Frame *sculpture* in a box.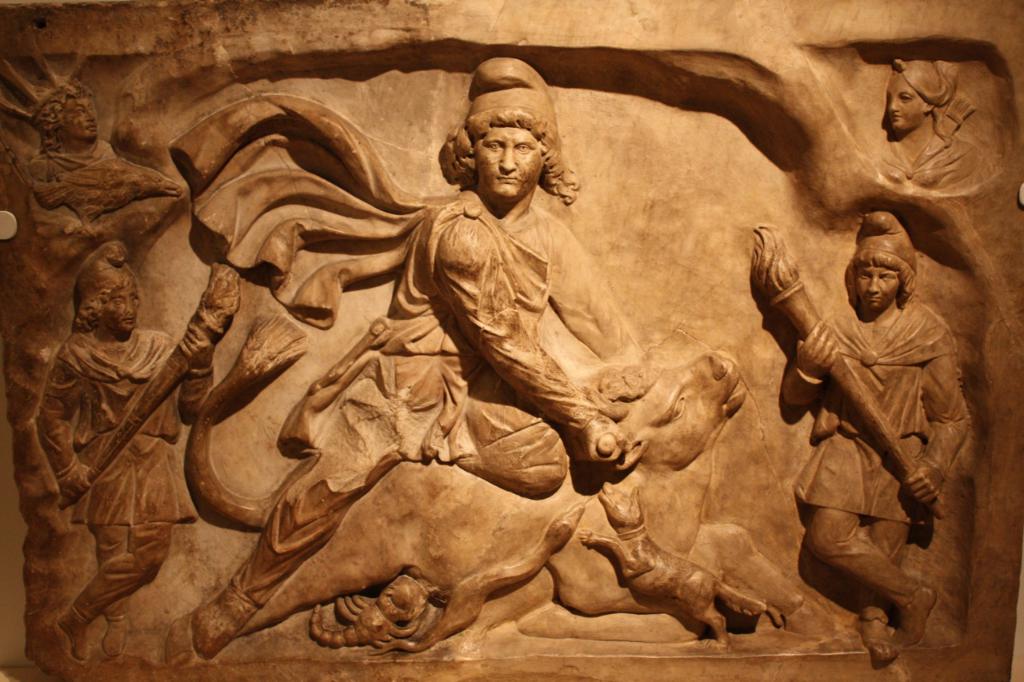
<box>16,80,166,217</box>.
